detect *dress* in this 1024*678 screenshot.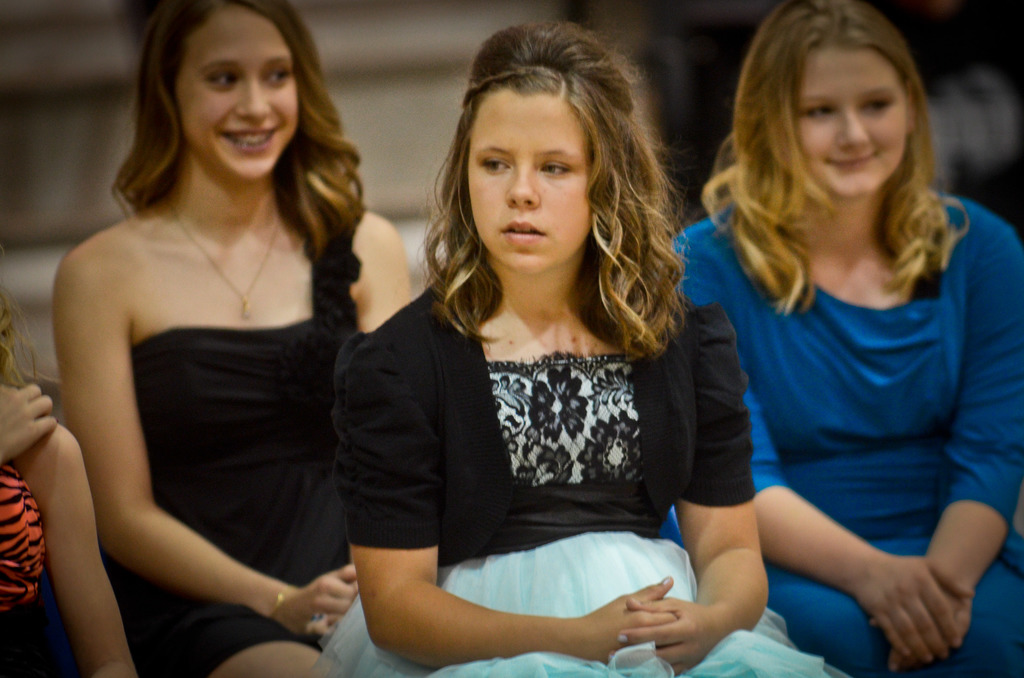
Detection: (304, 271, 855, 677).
